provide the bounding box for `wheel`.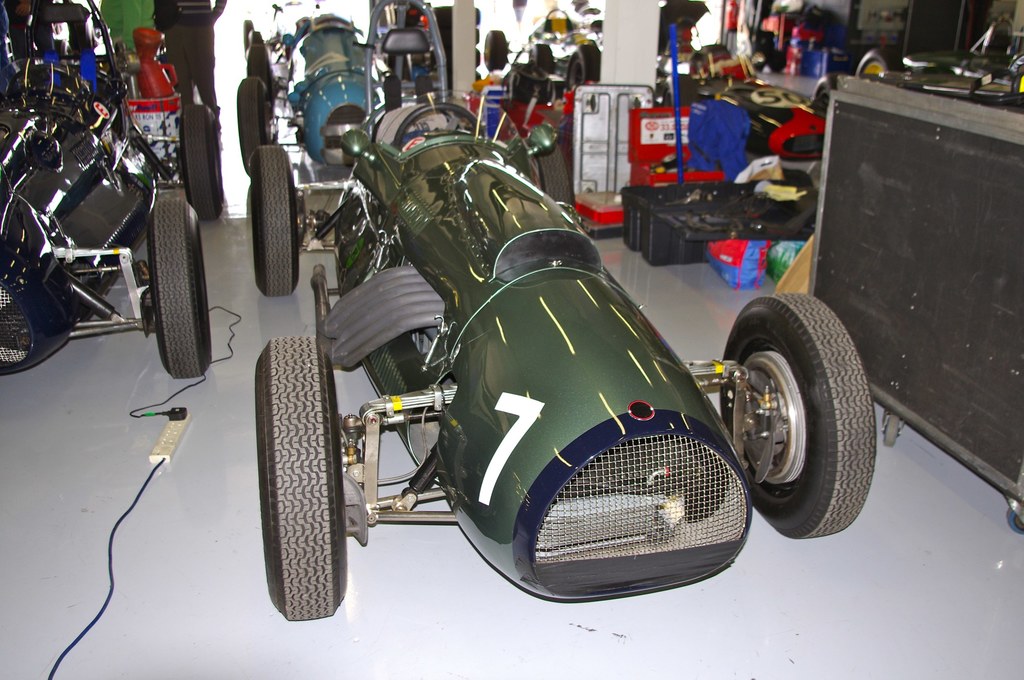
bbox(247, 142, 300, 300).
